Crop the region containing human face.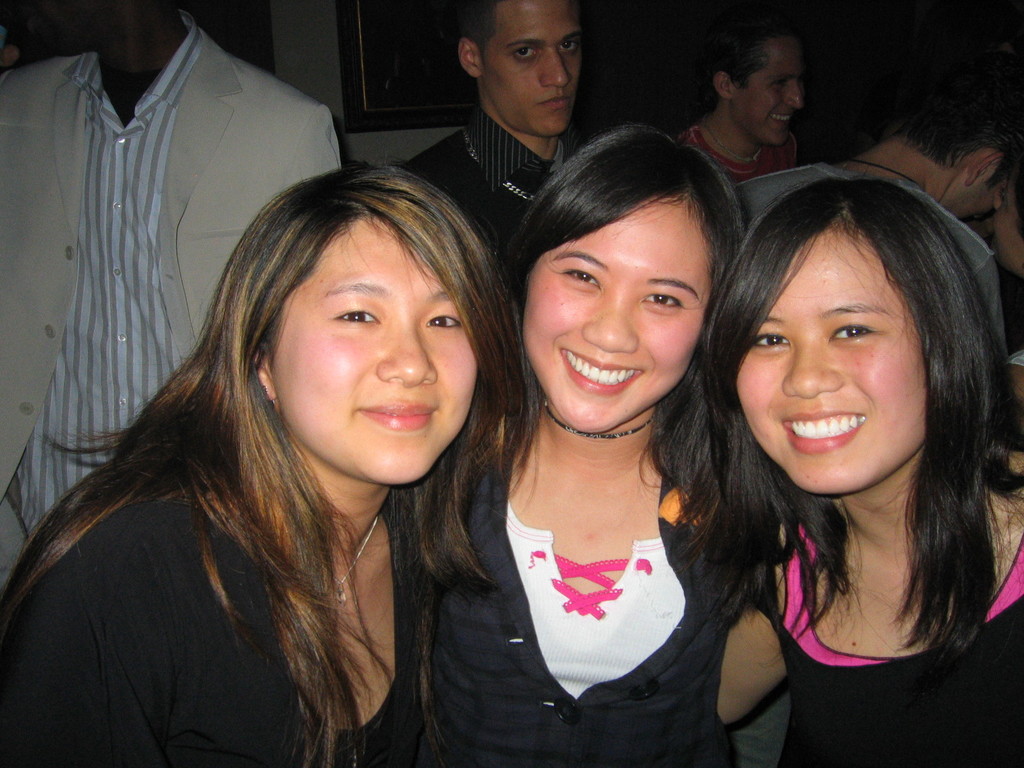
Crop region: (943, 170, 1011, 218).
